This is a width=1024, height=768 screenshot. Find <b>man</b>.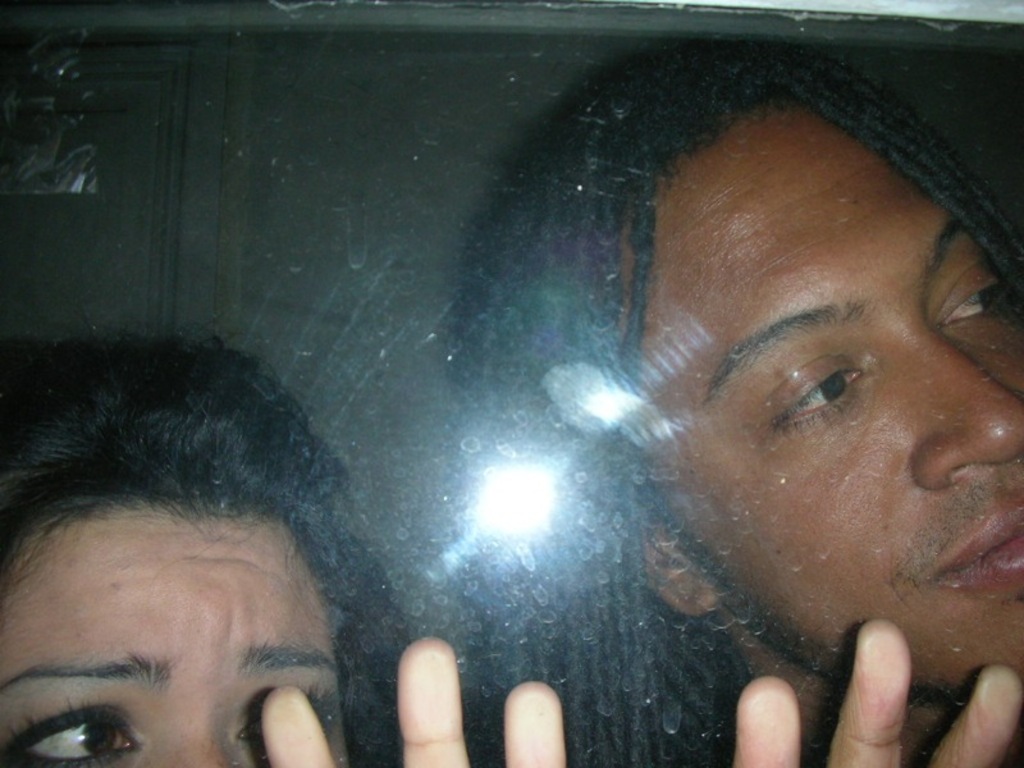
Bounding box: select_region(445, 36, 1023, 767).
